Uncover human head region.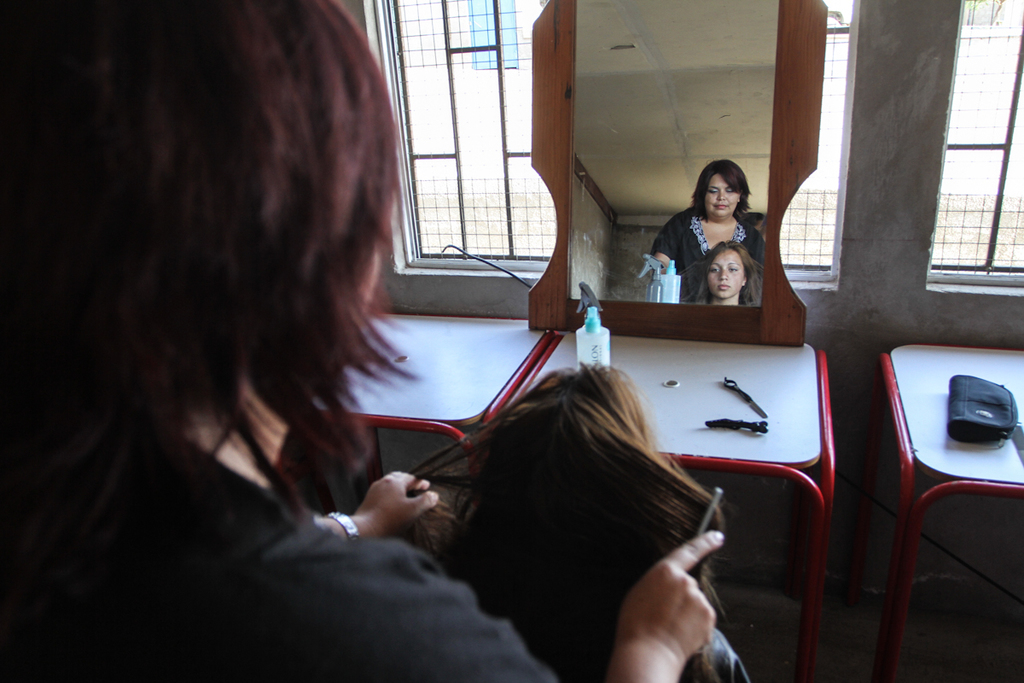
Uncovered: (x1=477, y1=362, x2=693, y2=616).
